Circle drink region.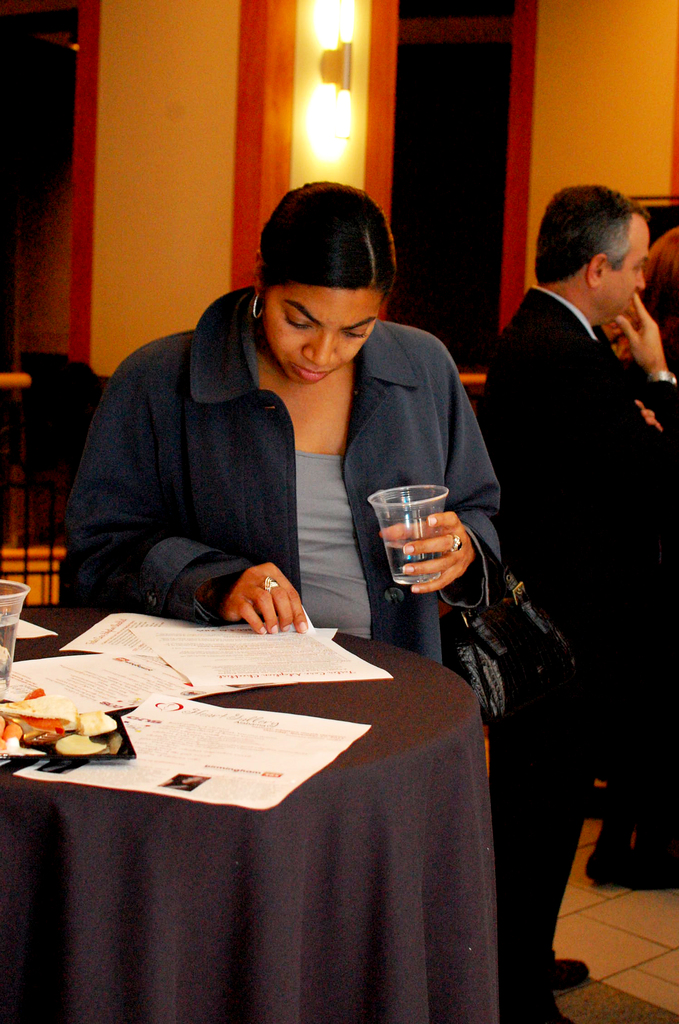
Region: BBox(373, 486, 465, 595).
